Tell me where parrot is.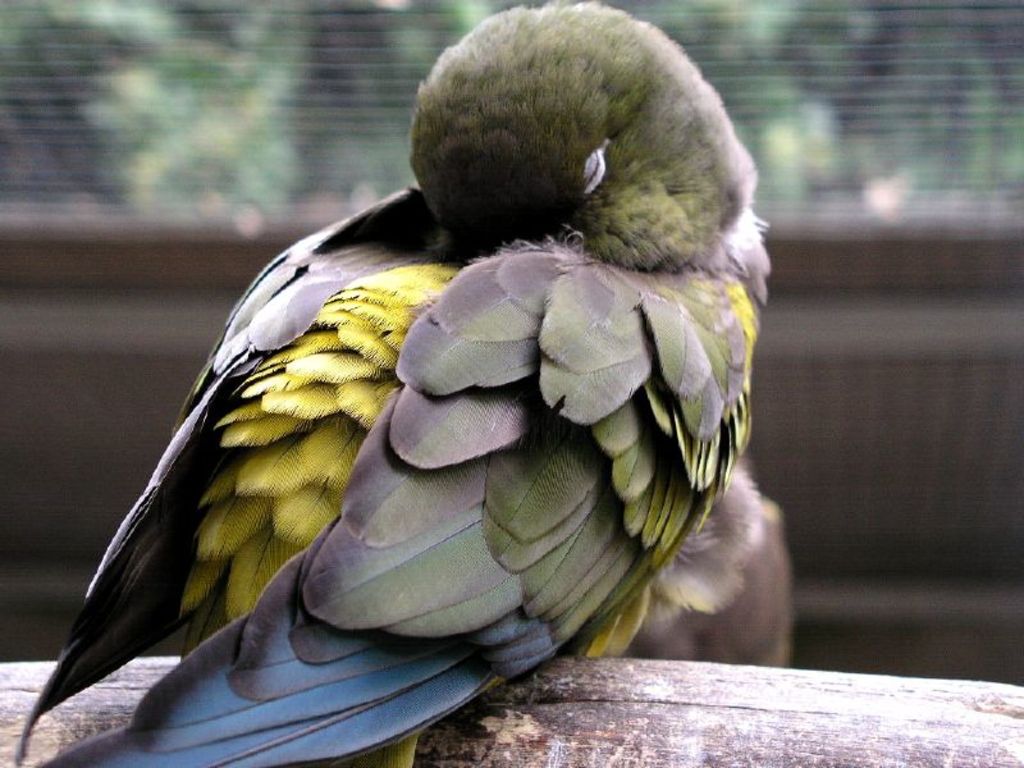
parrot is at (x1=17, y1=0, x2=769, y2=767).
